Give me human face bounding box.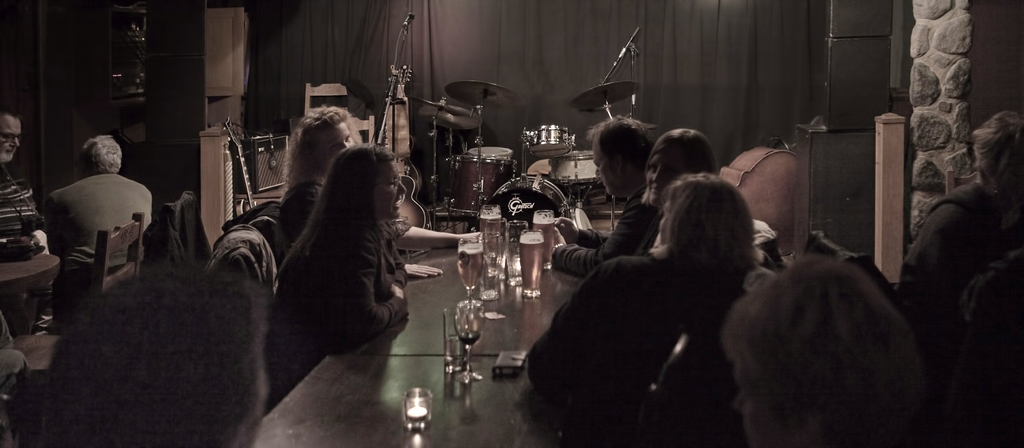
region(589, 150, 618, 196).
